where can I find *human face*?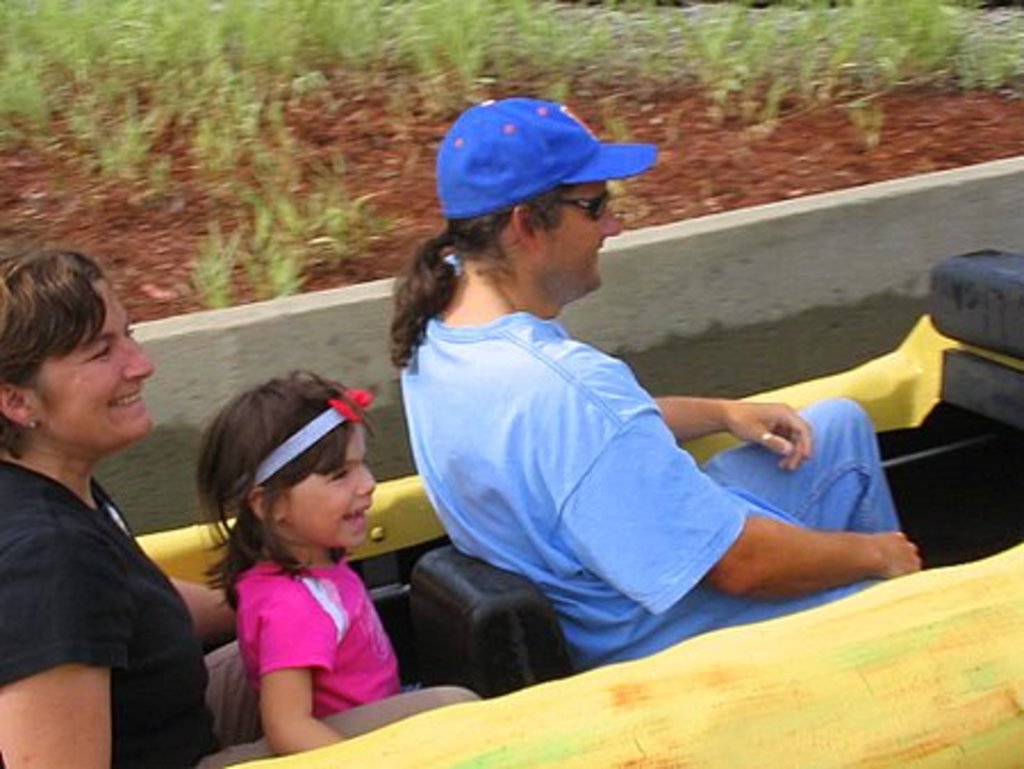
You can find it at x1=27, y1=278, x2=155, y2=441.
